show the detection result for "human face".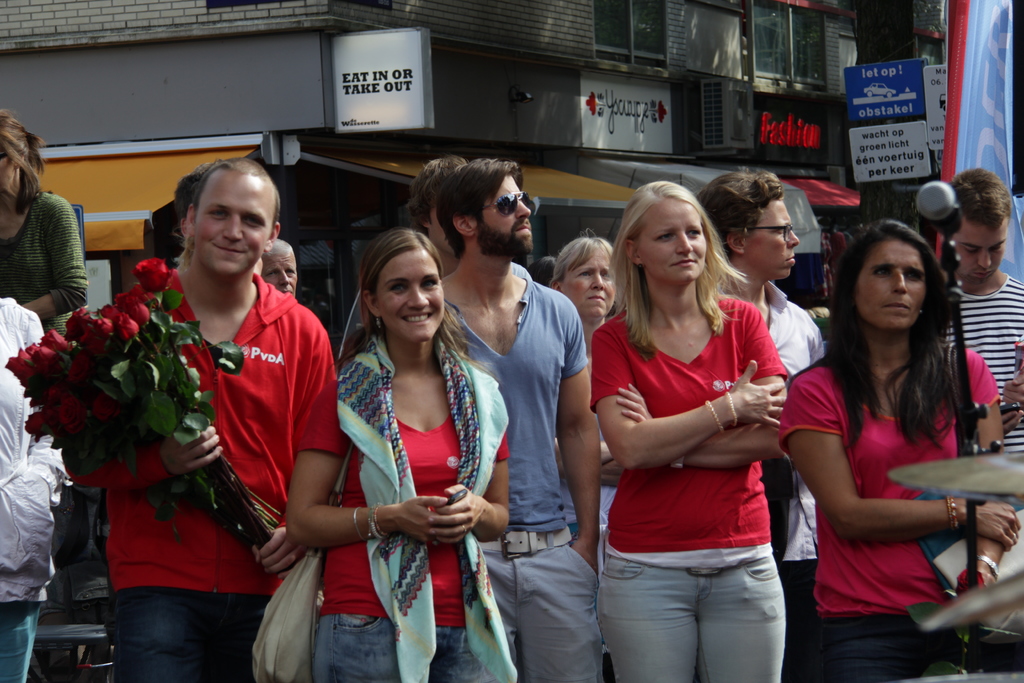
<box>198,176,268,274</box>.
